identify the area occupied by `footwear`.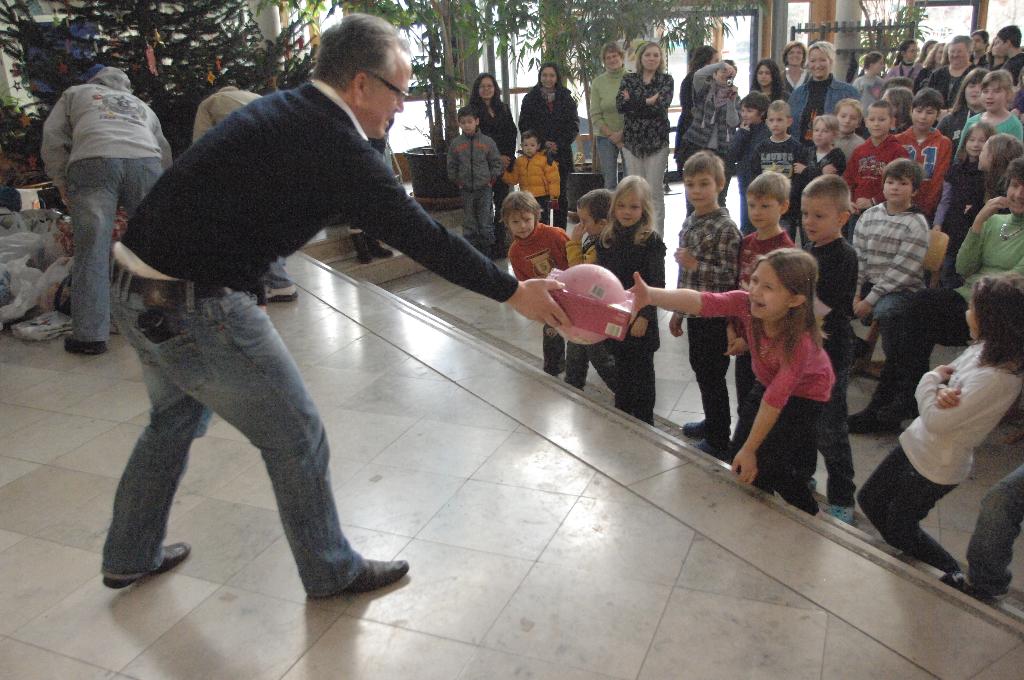
Area: crop(262, 283, 300, 303).
